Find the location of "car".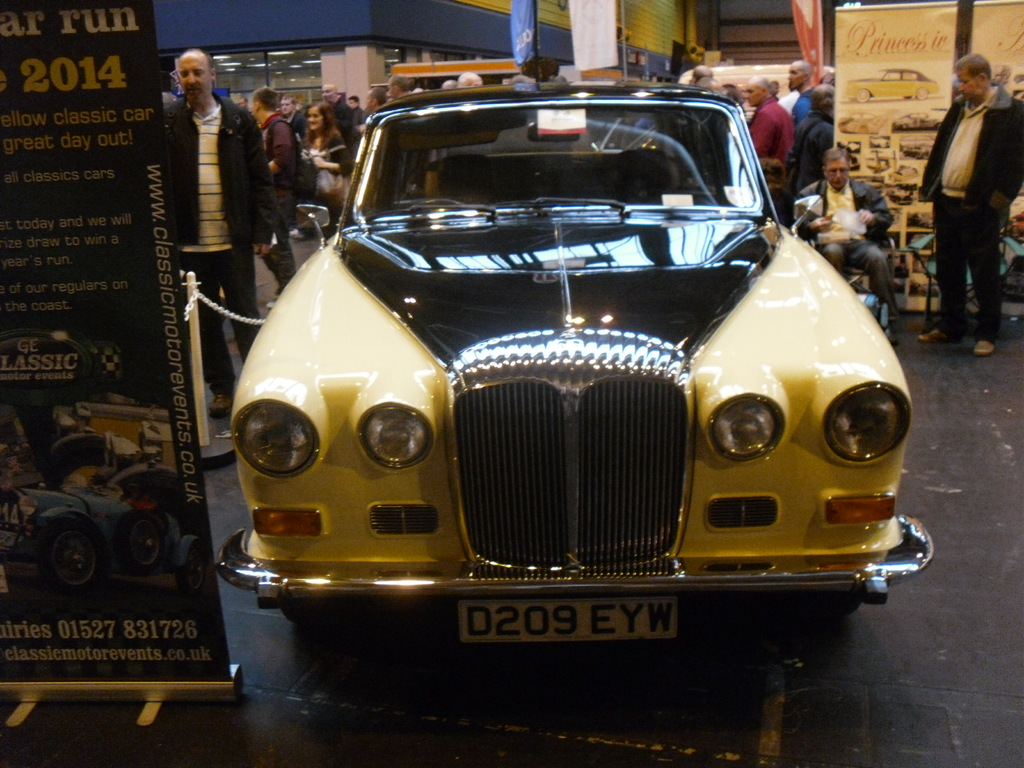
Location: <box>214,79,940,628</box>.
